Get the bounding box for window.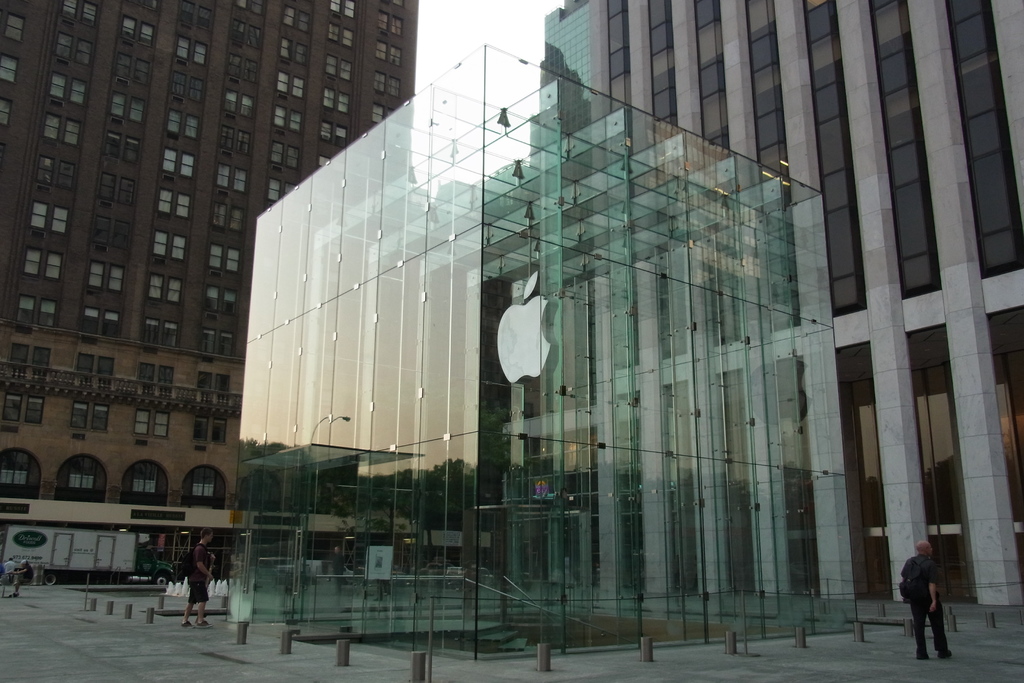
[left=378, top=10, right=393, bottom=31].
